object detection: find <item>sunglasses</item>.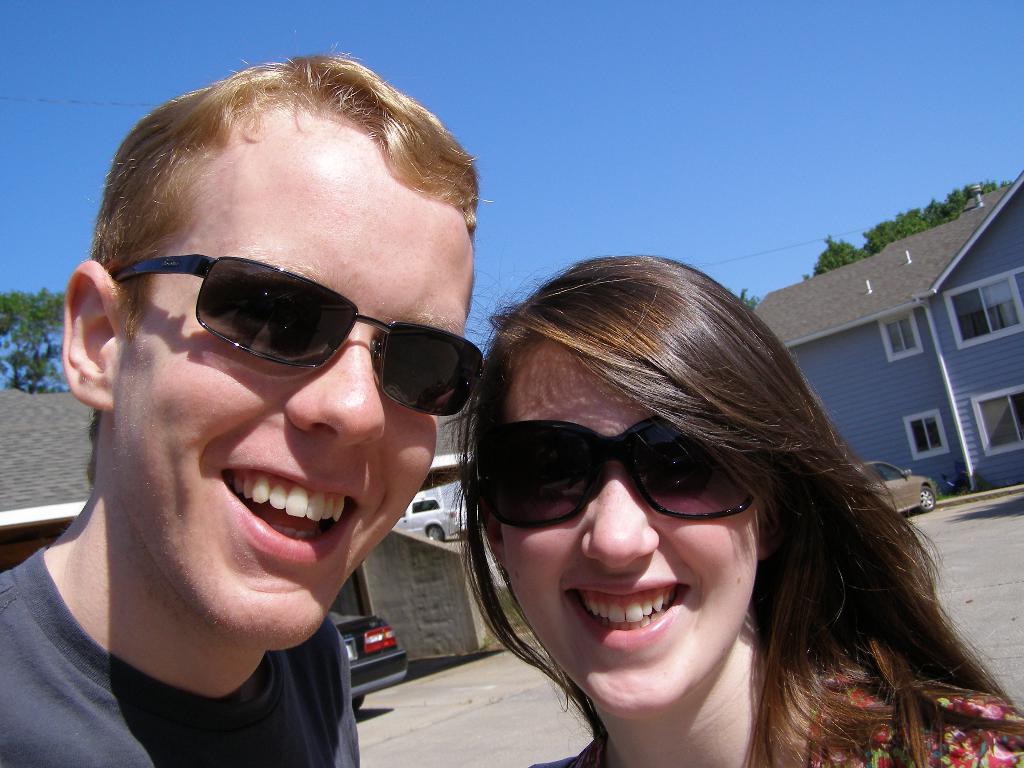
x1=474, y1=415, x2=755, y2=531.
